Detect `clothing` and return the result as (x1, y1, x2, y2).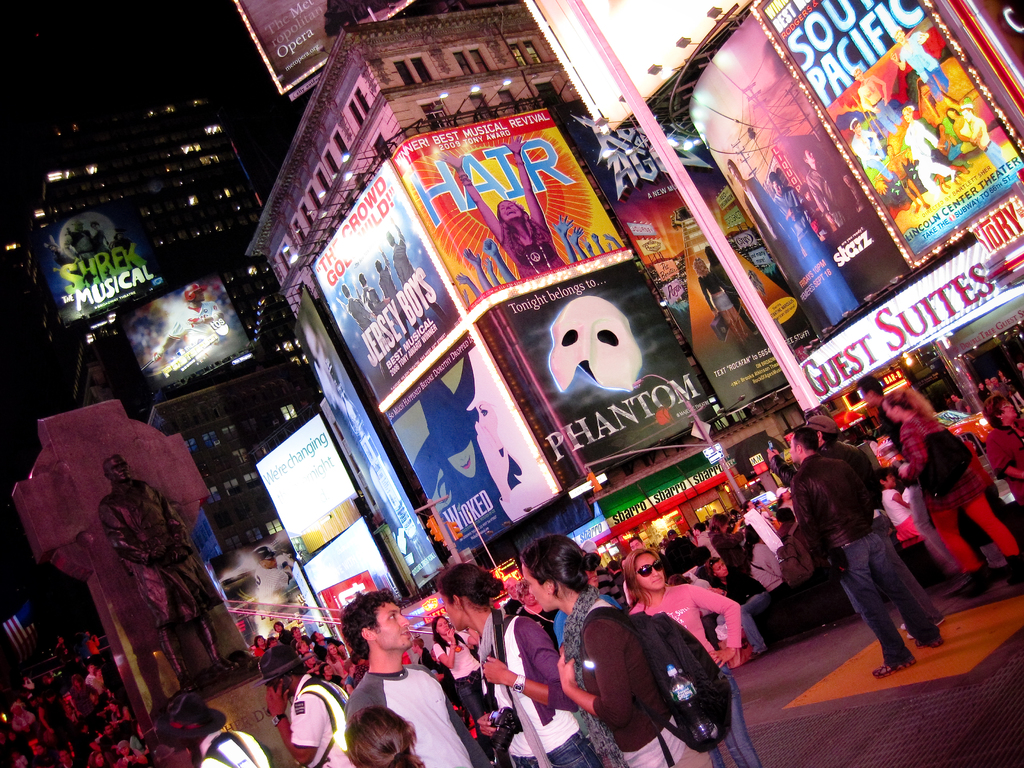
(348, 301, 378, 340).
